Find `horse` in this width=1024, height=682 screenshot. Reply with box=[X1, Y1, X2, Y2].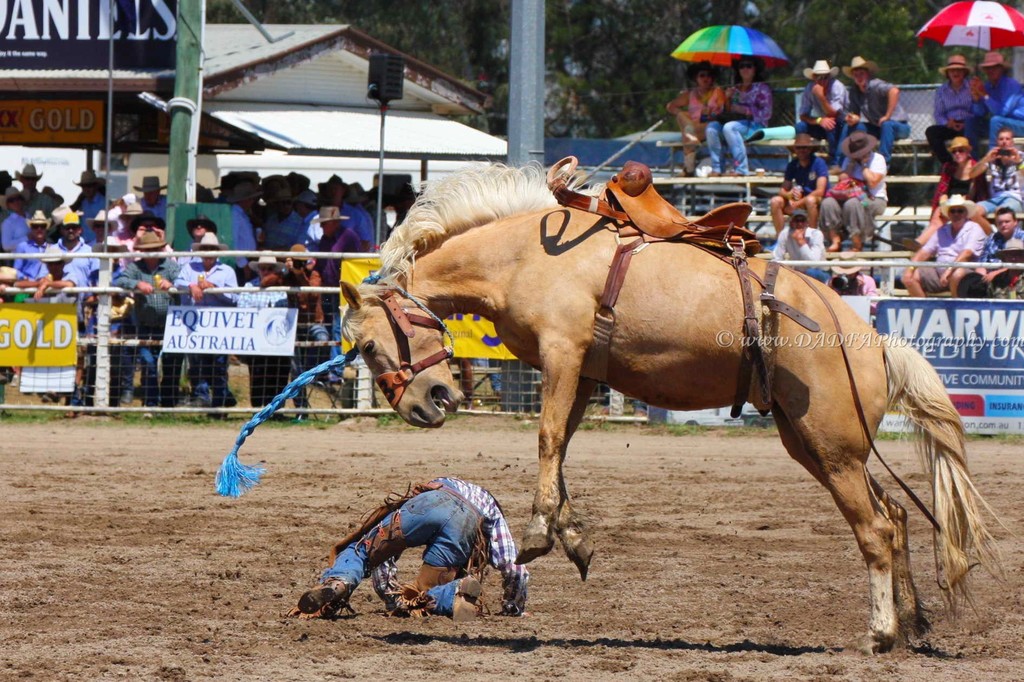
box=[342, 154, 1012, 654].
